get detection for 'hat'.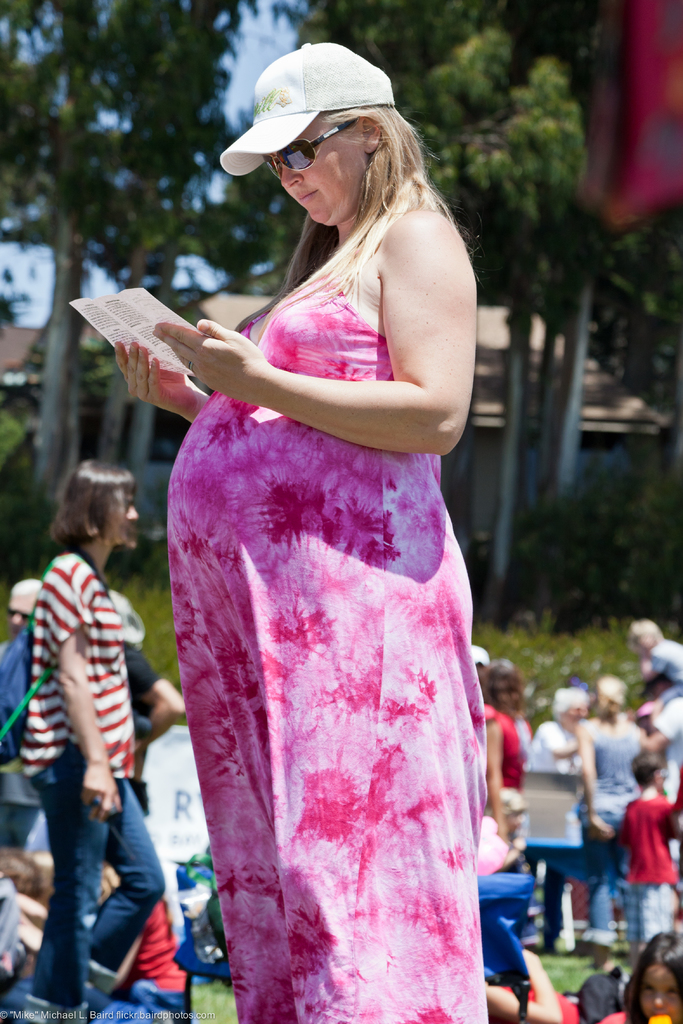
Detection: <box>218,41,395,179</box>.
